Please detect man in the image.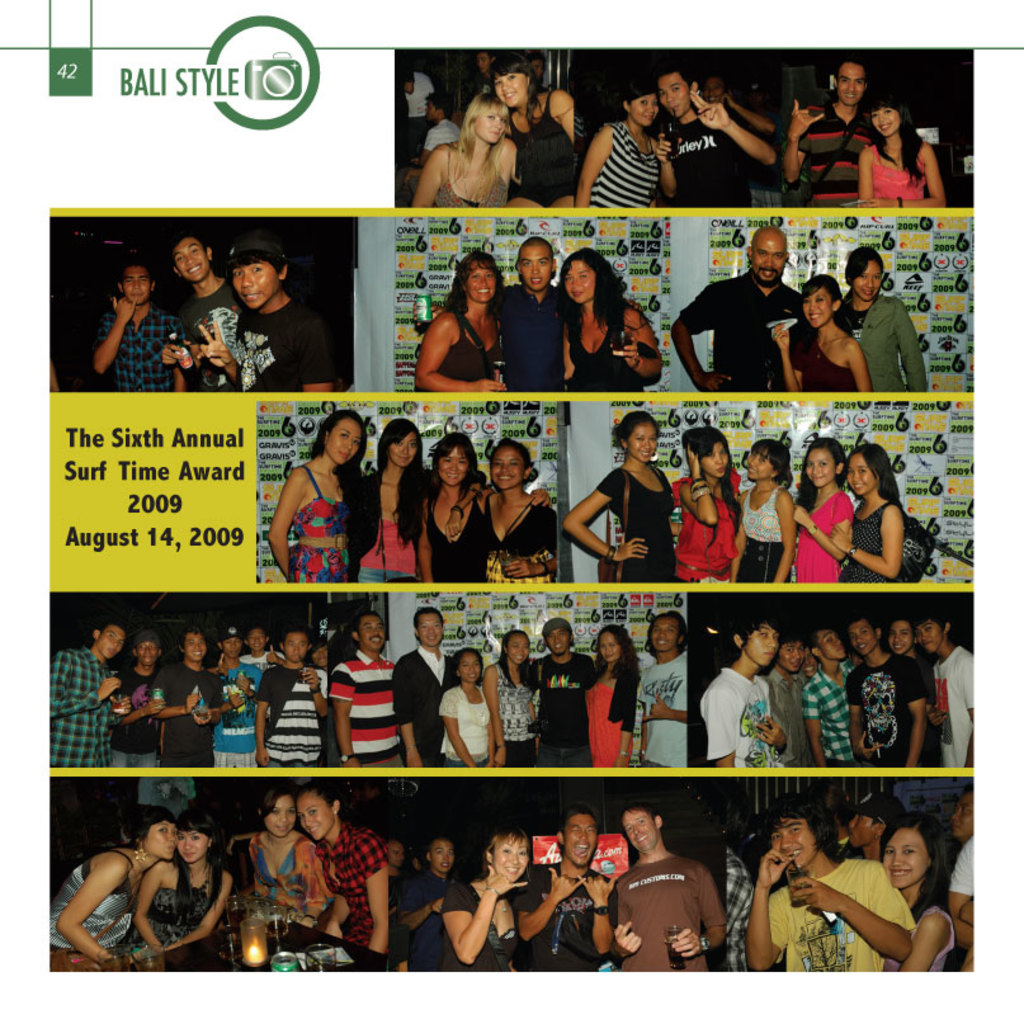
region(700, 74, 778, 136).
